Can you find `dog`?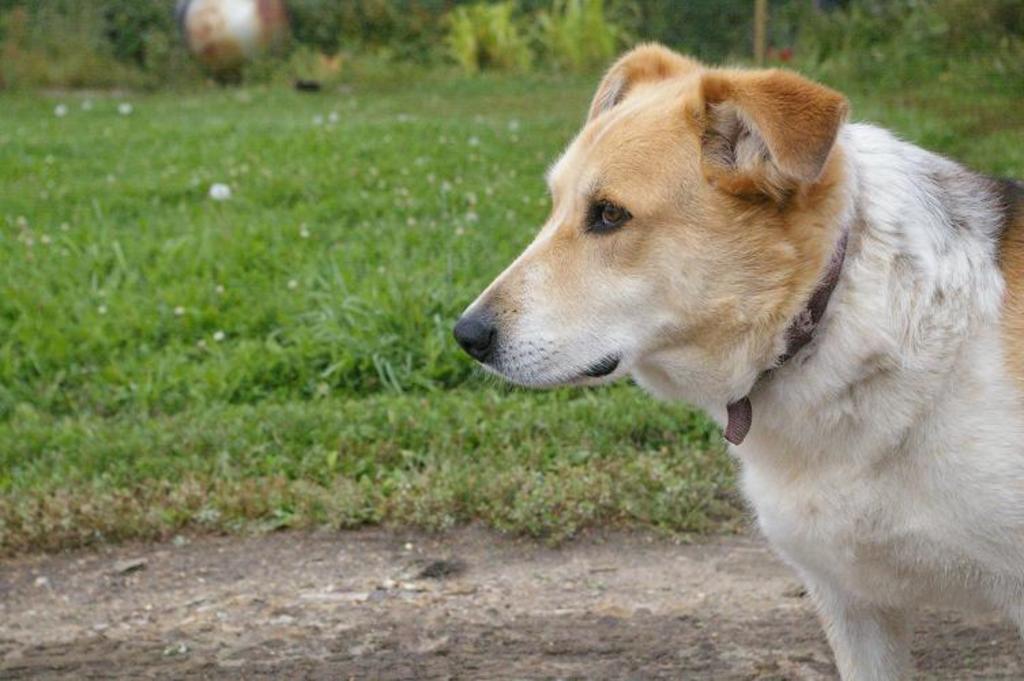
Yes, bounding box: 455,35,1023,680.
